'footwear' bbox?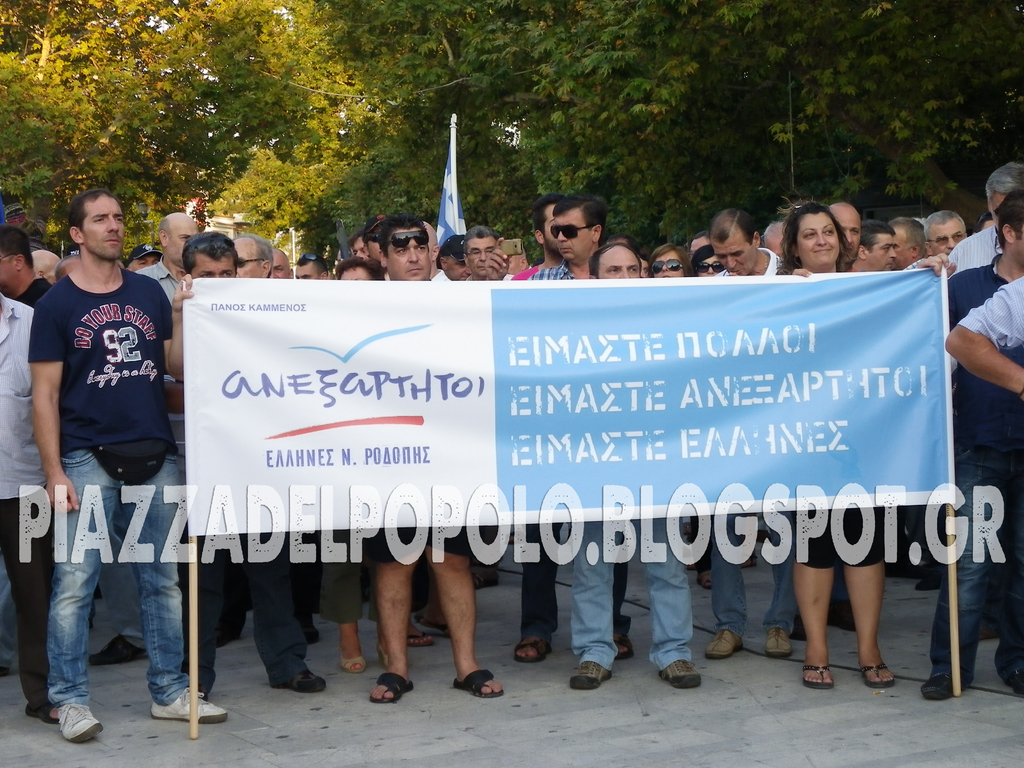
crop(371, 676, 408, 704)
